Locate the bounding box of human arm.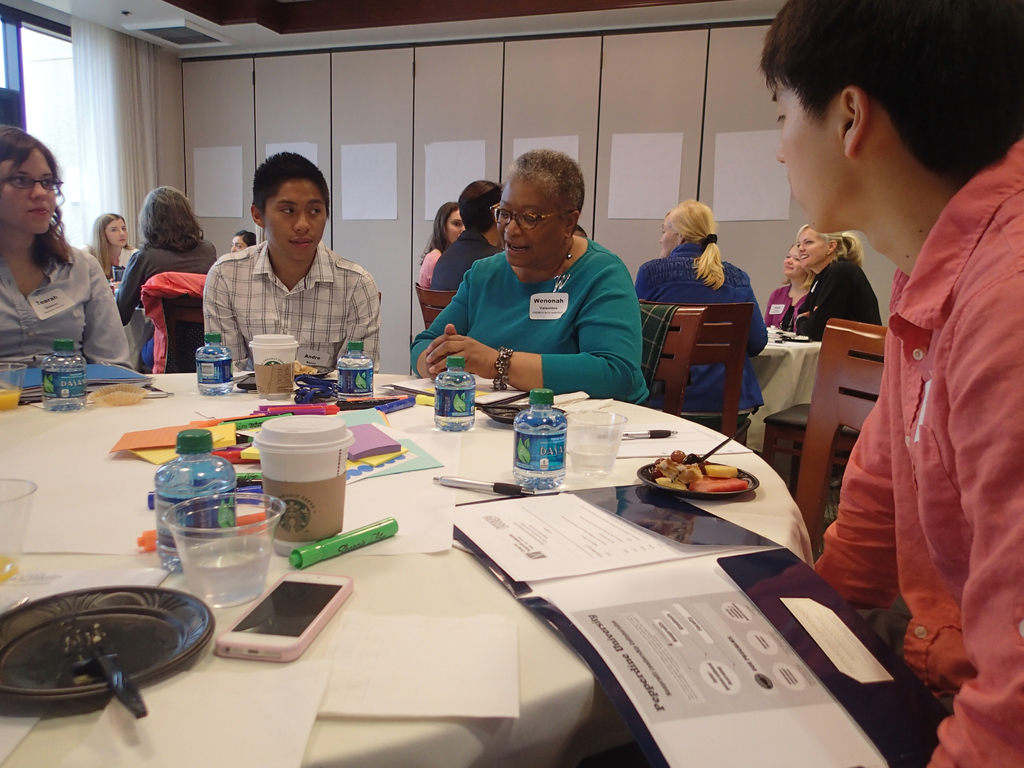
Bounding box: <bbox>433, 241, 637, 387</bbox>.
